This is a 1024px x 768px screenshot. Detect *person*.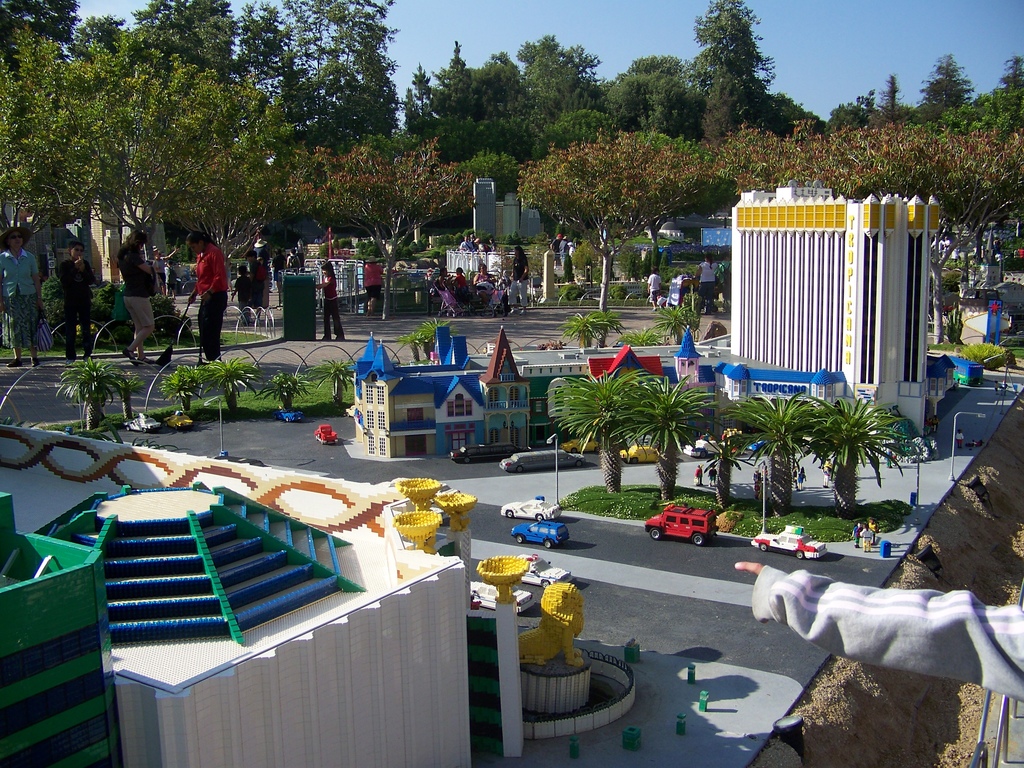
rect(554, 229, 570, 257).
